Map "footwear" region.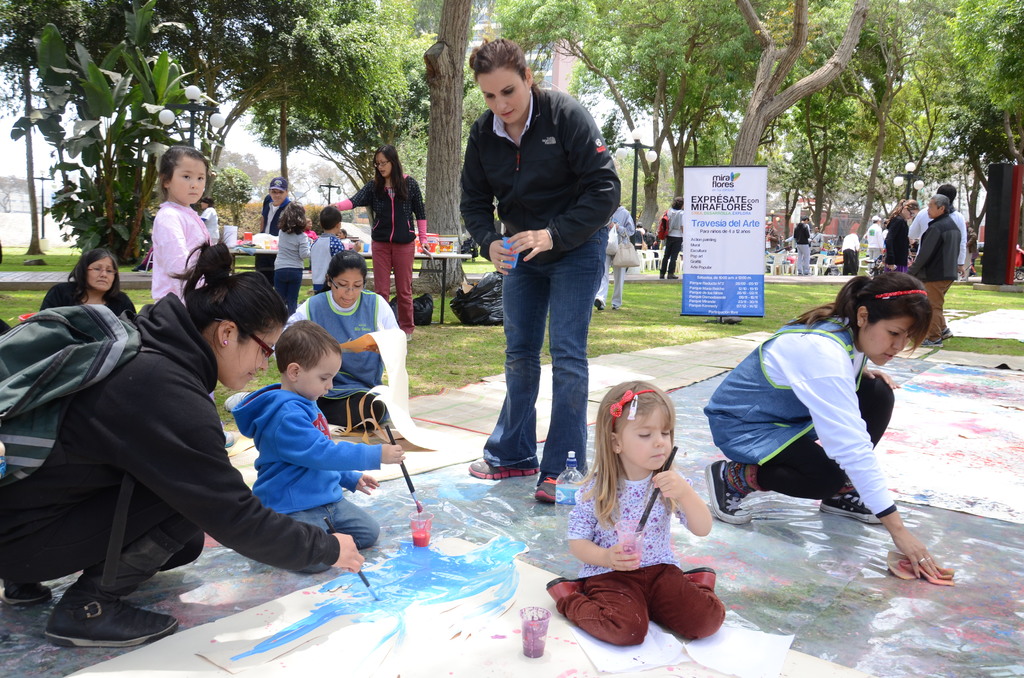
Mapped to x1=796 y1=271 x2=802 y2=275.
